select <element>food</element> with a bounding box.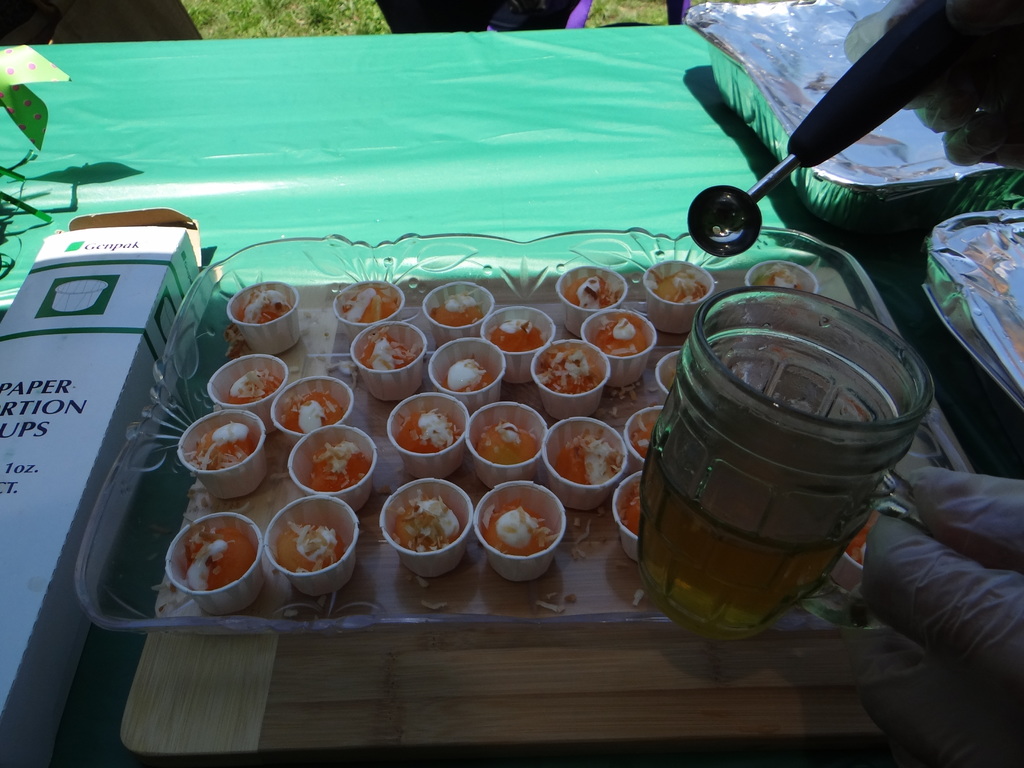
BBox(223, 369, 282, 408).
